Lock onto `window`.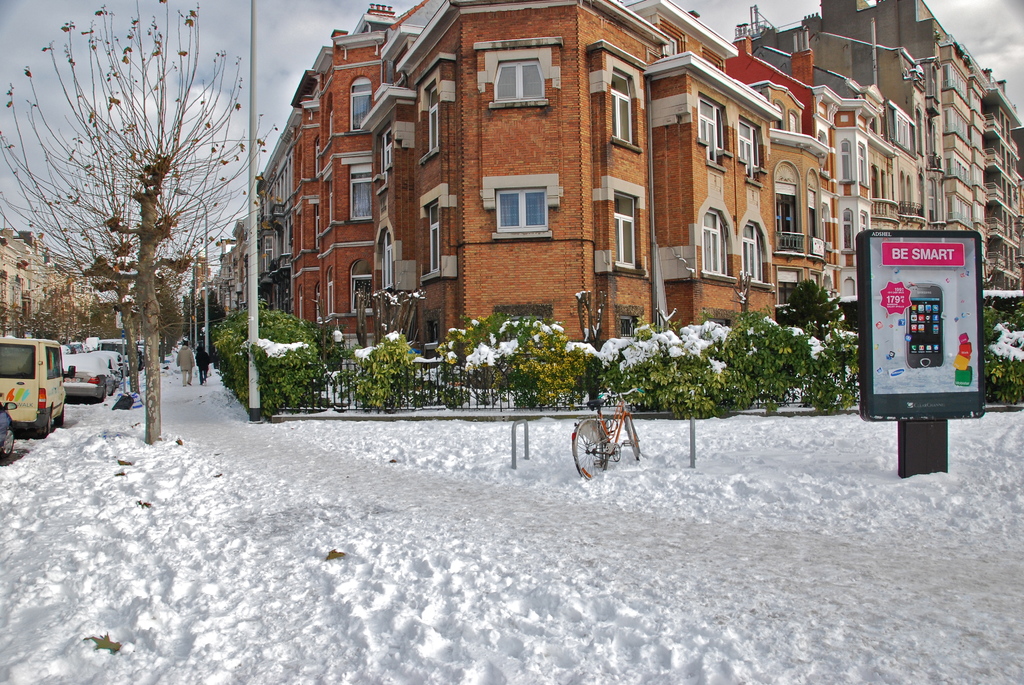
Locked: locate(612, 194, 637, 270).
